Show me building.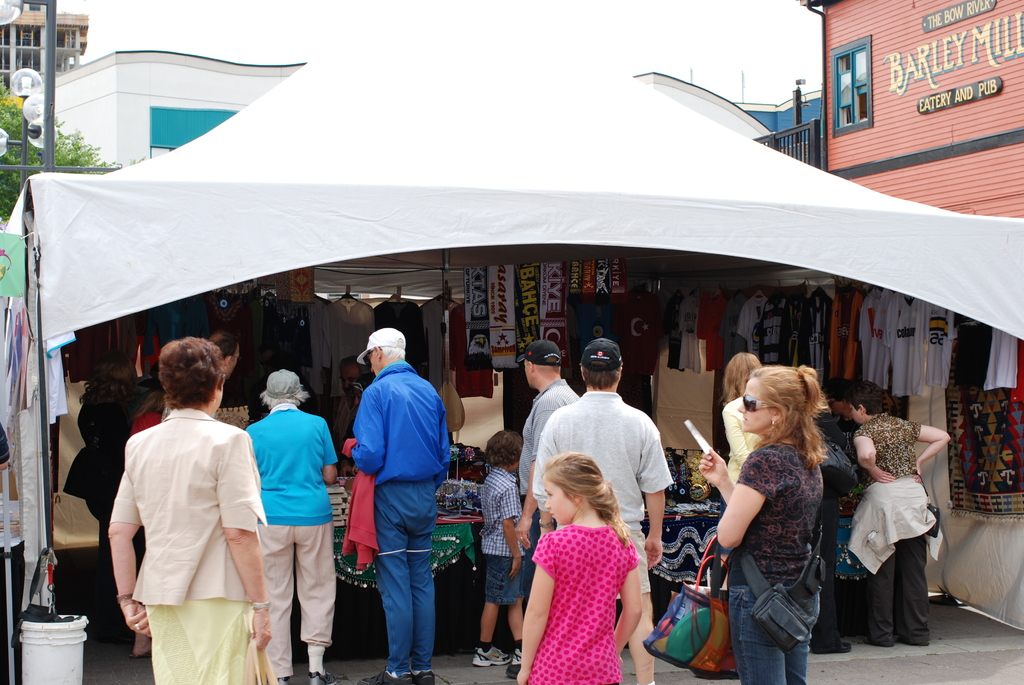
building is here: x1=21 y1=46 x2=778 y2=171.
